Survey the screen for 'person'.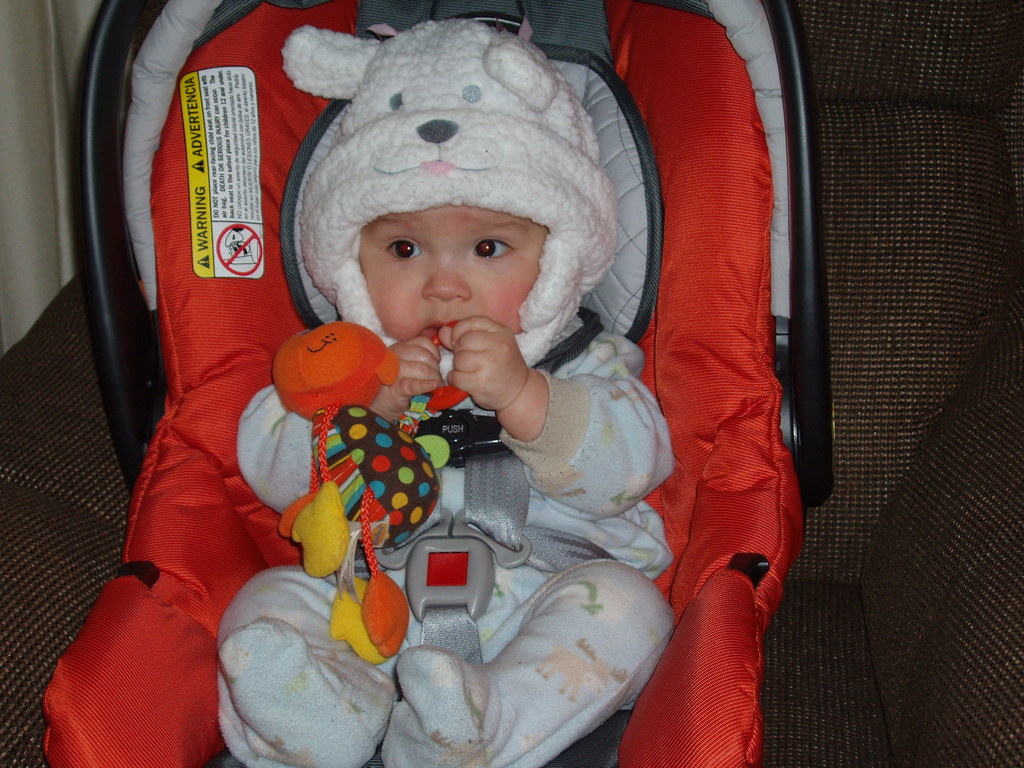
Survey found: l=131, t=13, r=769, b=732.
